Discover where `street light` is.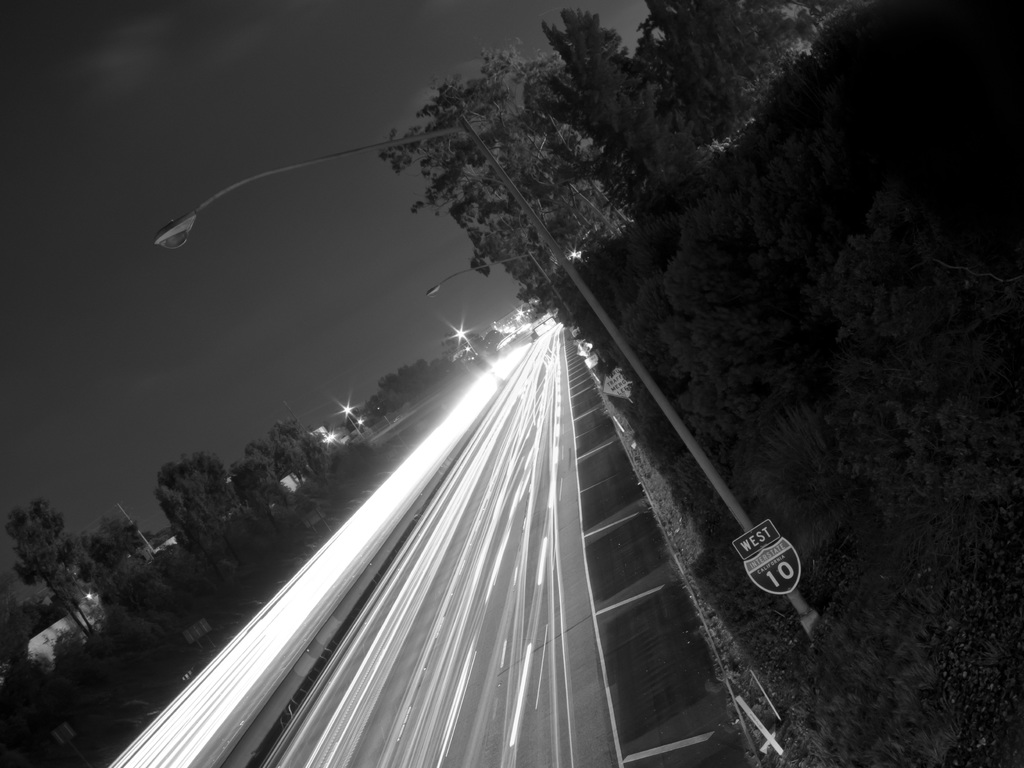
Discovered at l=450, t=328, r=492, b=362.
